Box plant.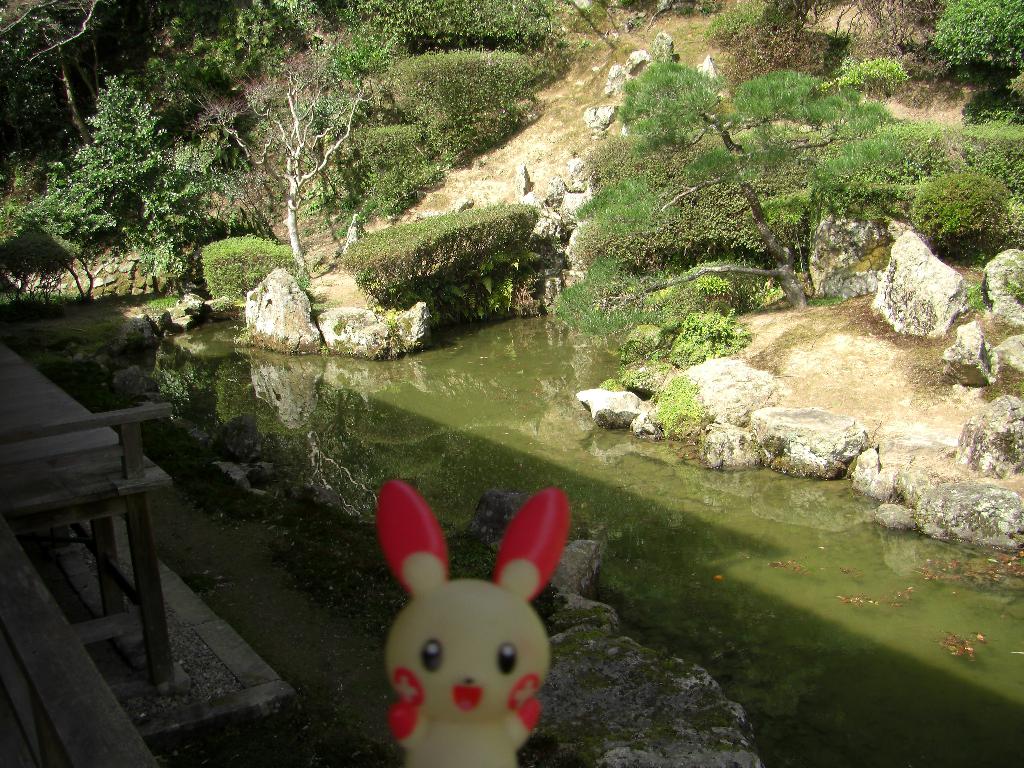
643,362,717,448.
